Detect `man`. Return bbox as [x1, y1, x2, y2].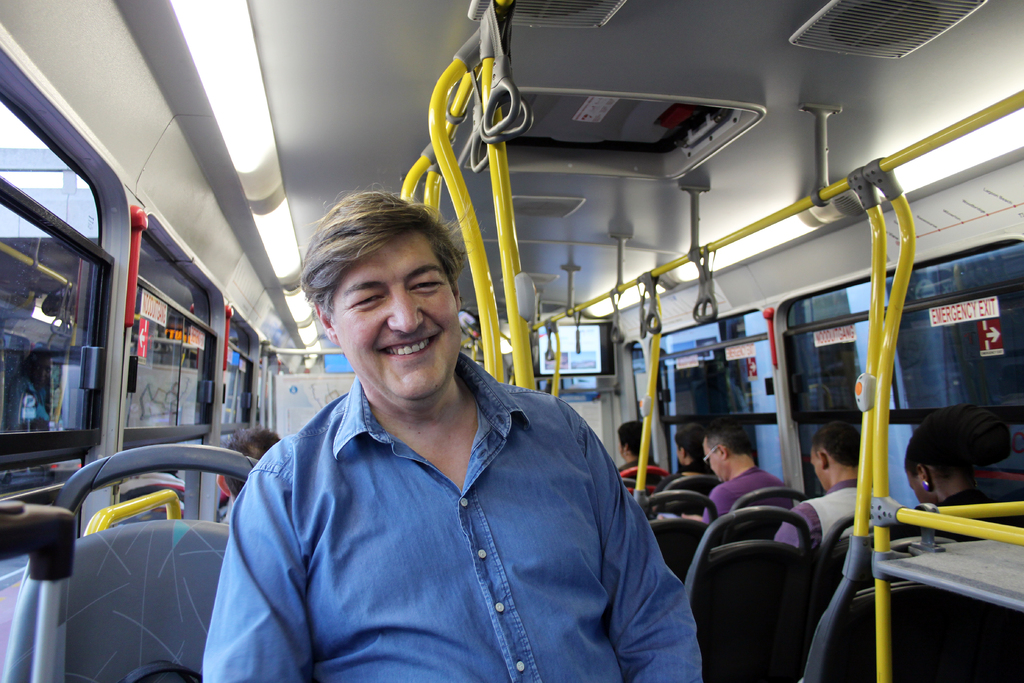
[620, 419, 675, 497].
